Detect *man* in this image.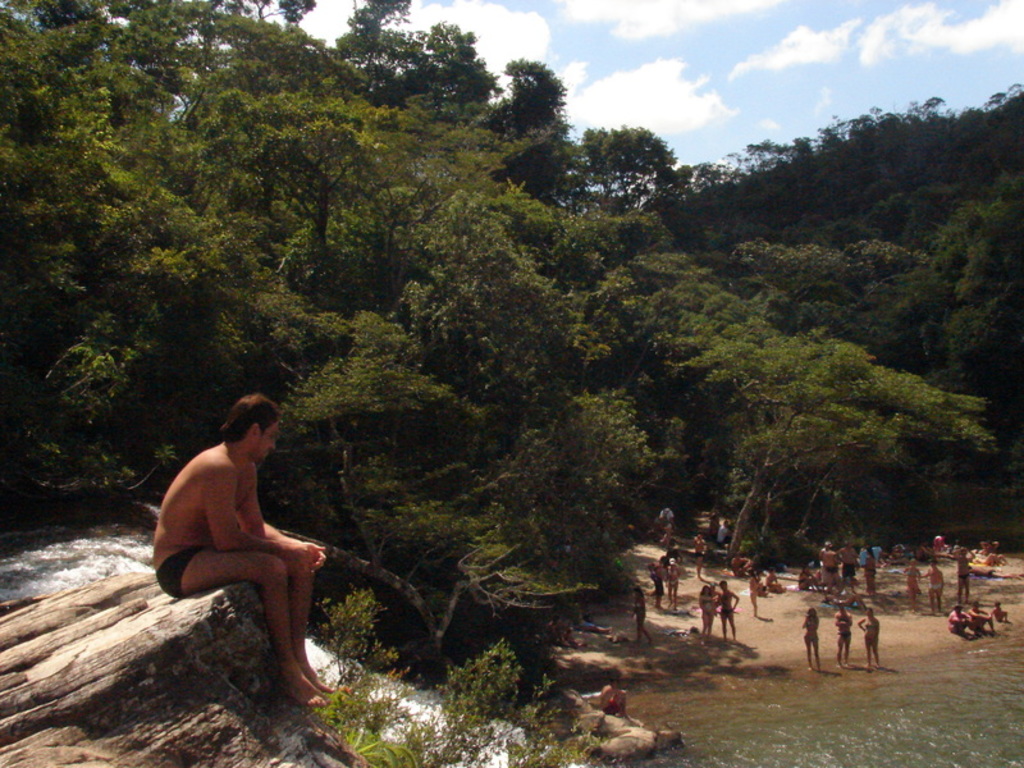
Detection: <region>716, 517, 732, 548</region>.
